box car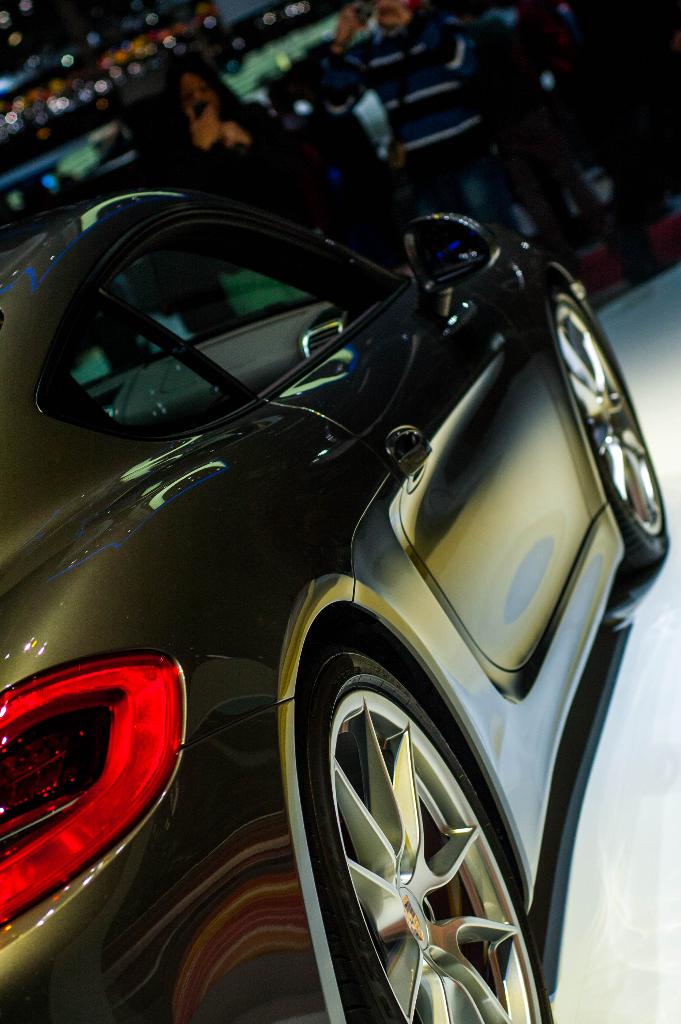
box=[0, 179, 666, 1023]
